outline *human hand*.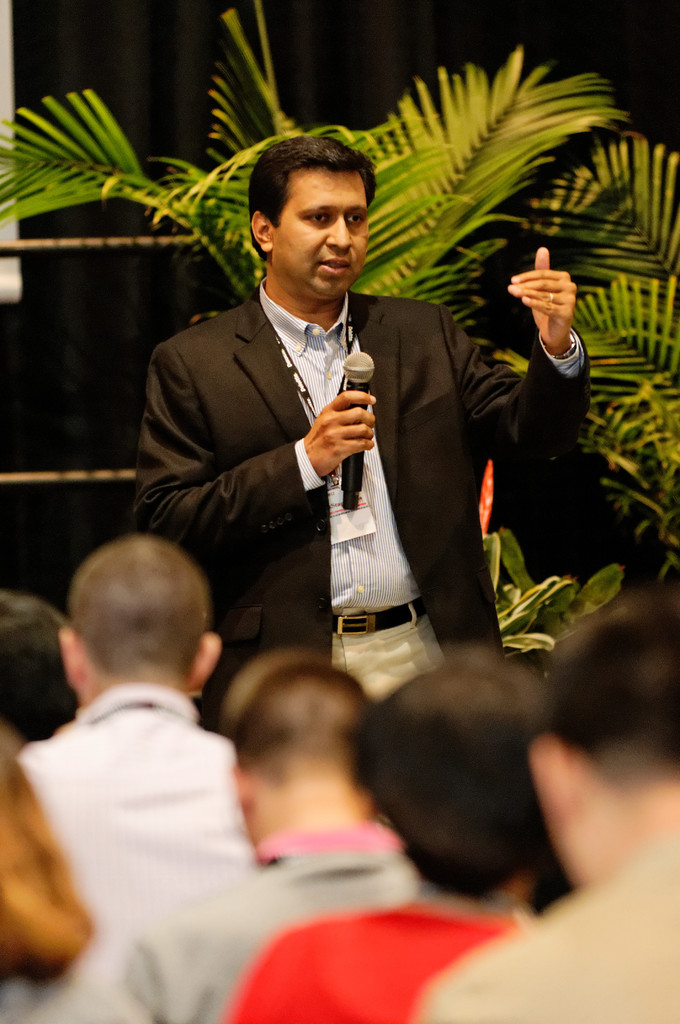
Outline: crop(505, 246, 579, 348).
